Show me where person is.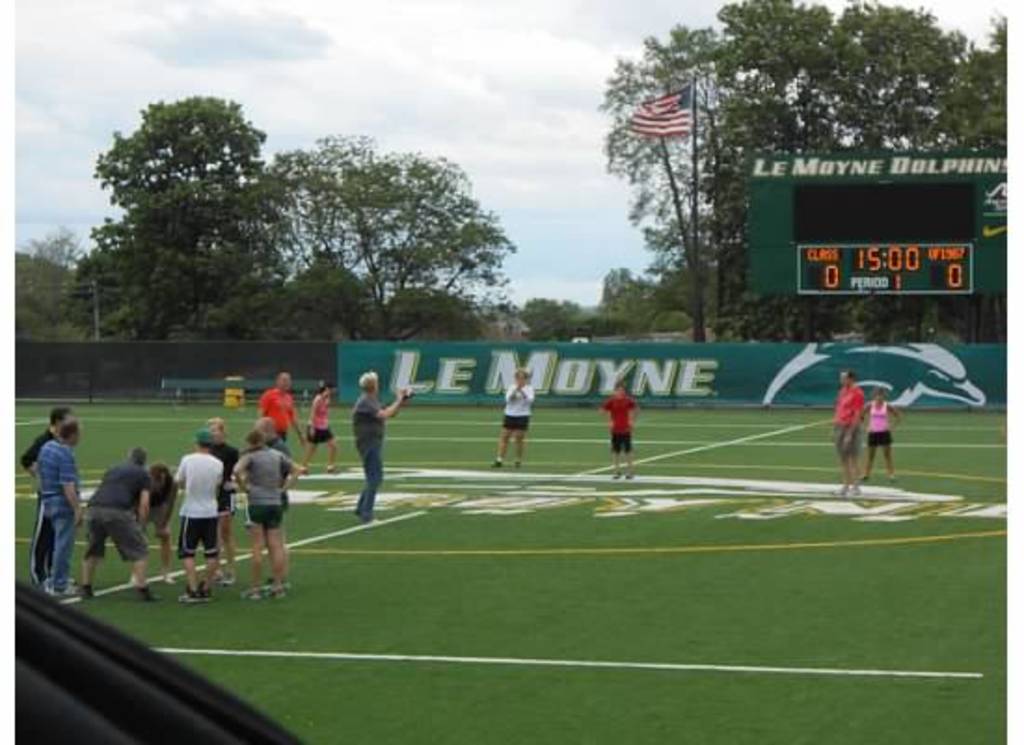
person is at (253, 367, 305, 451).
